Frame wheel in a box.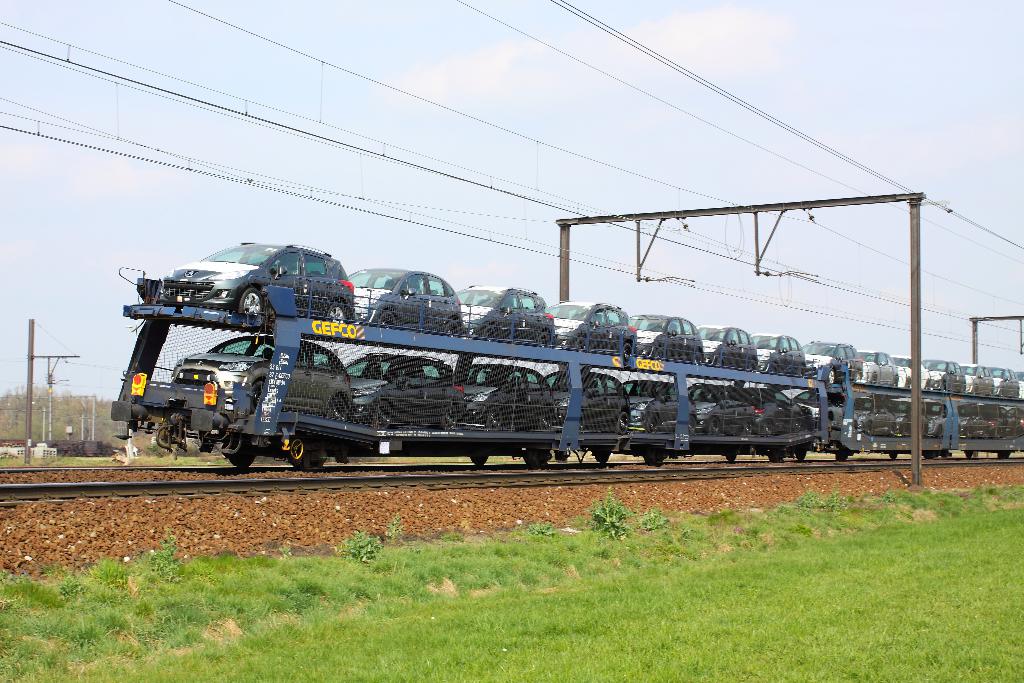
rect(648, 414, 657, 430).
